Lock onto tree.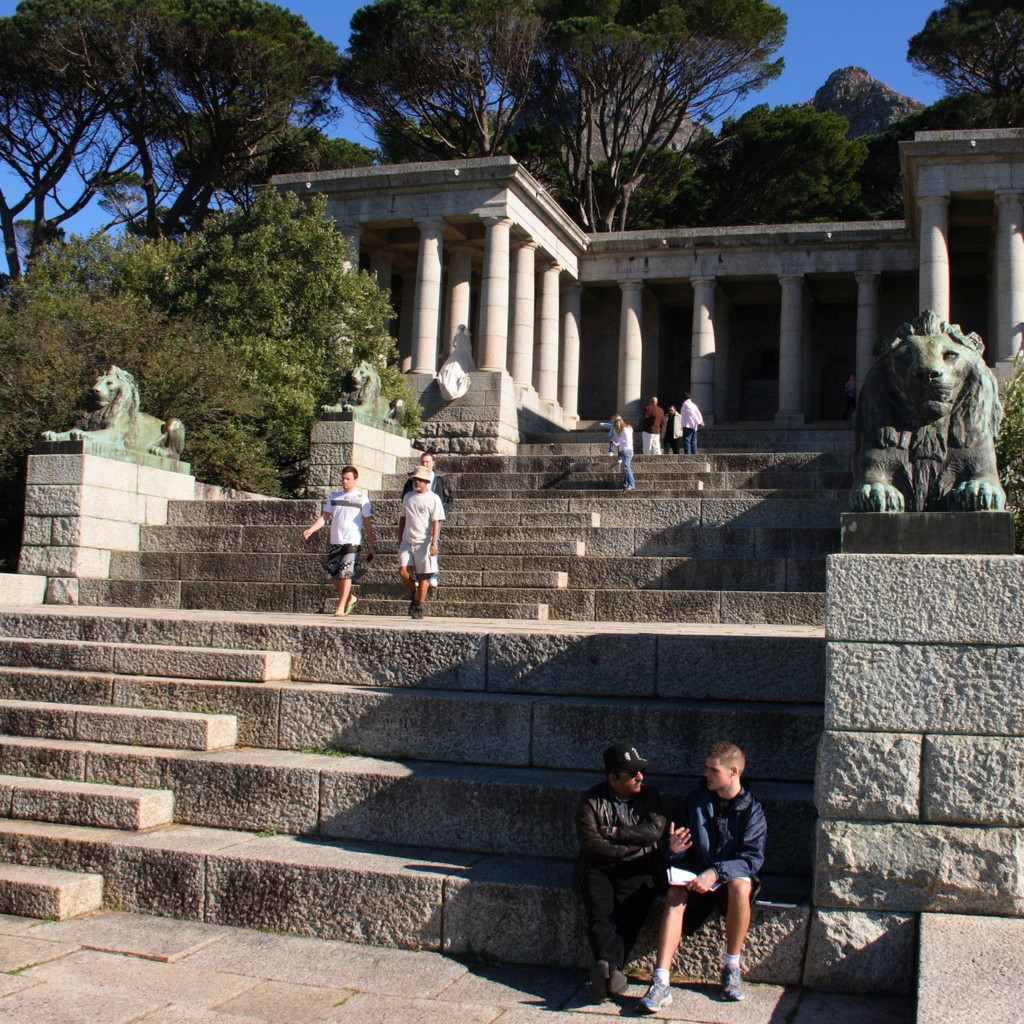
Locked: [x1=644, y1=74, x2=910, y2=221].
